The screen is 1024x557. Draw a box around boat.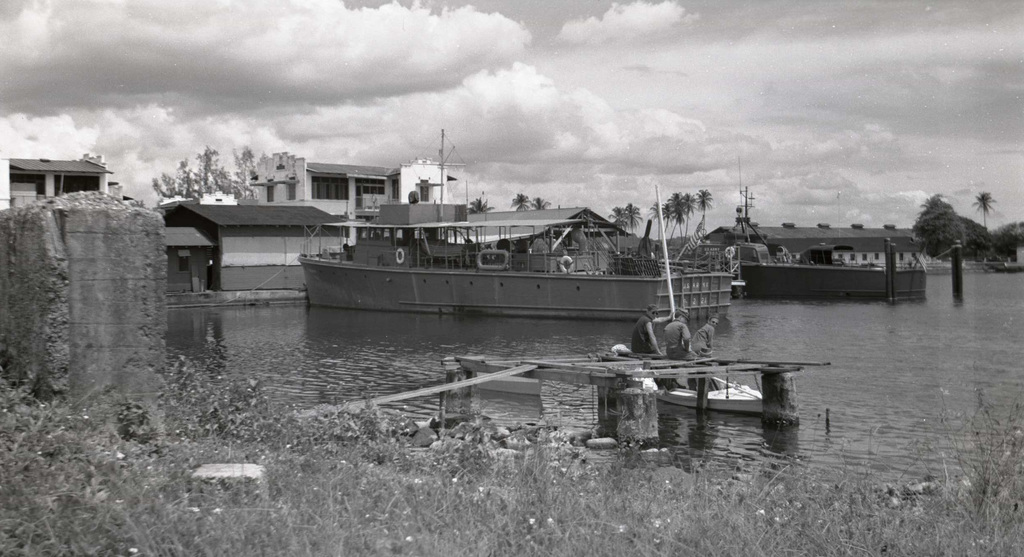
bbox(288, 140, 755, 318).
